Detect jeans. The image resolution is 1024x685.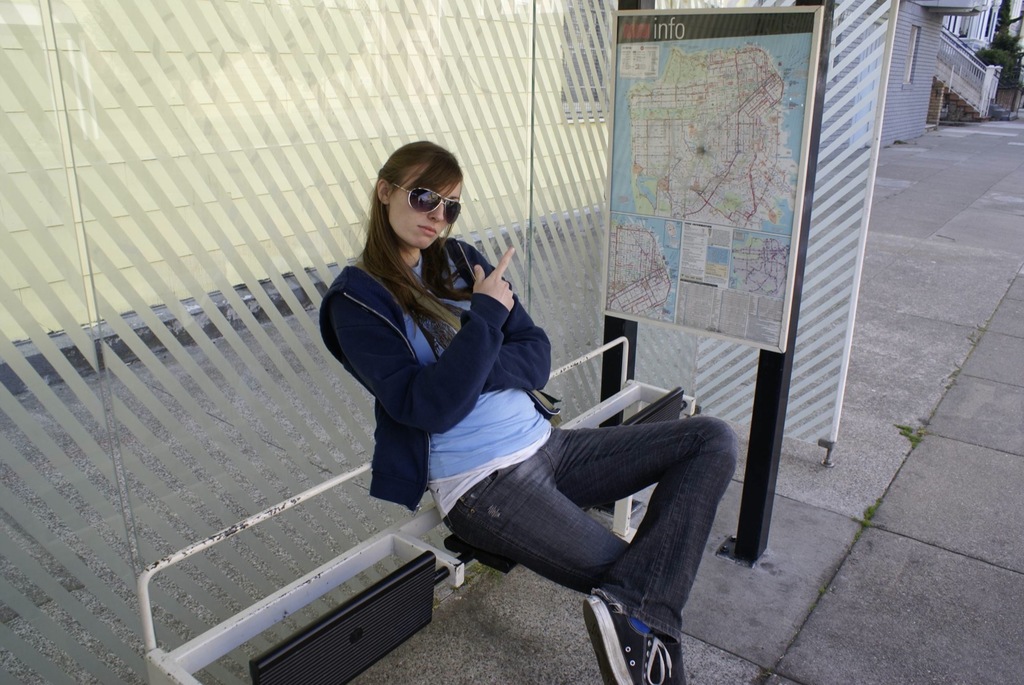
detection(433, 413, 762, 653).
